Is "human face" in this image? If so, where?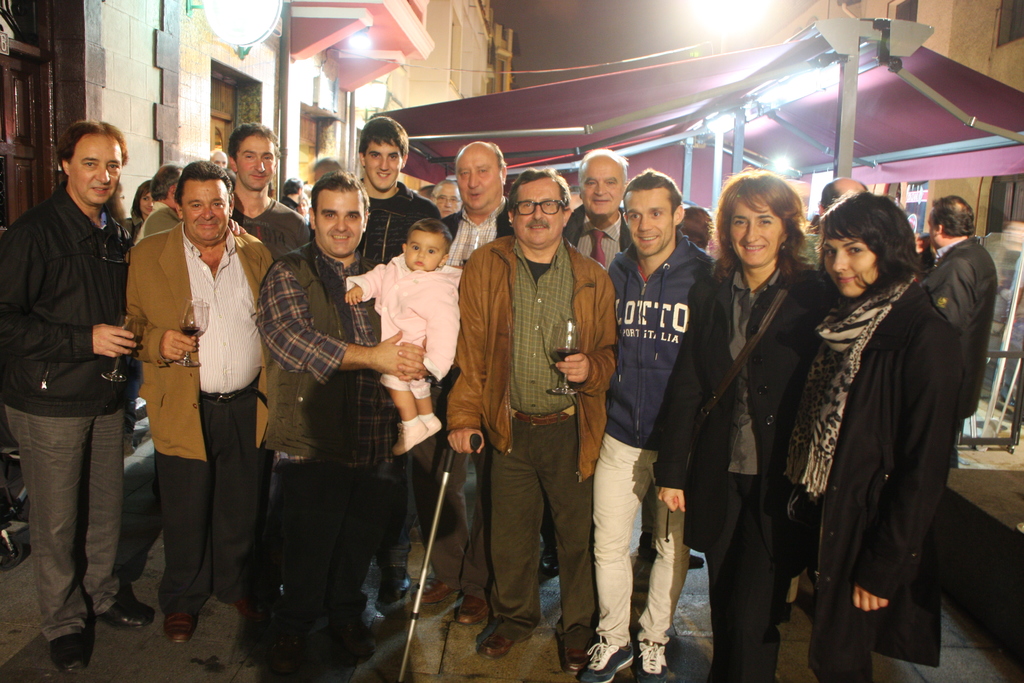
Yes, at [x1=730, y1=205, x2=786, y2=264].
